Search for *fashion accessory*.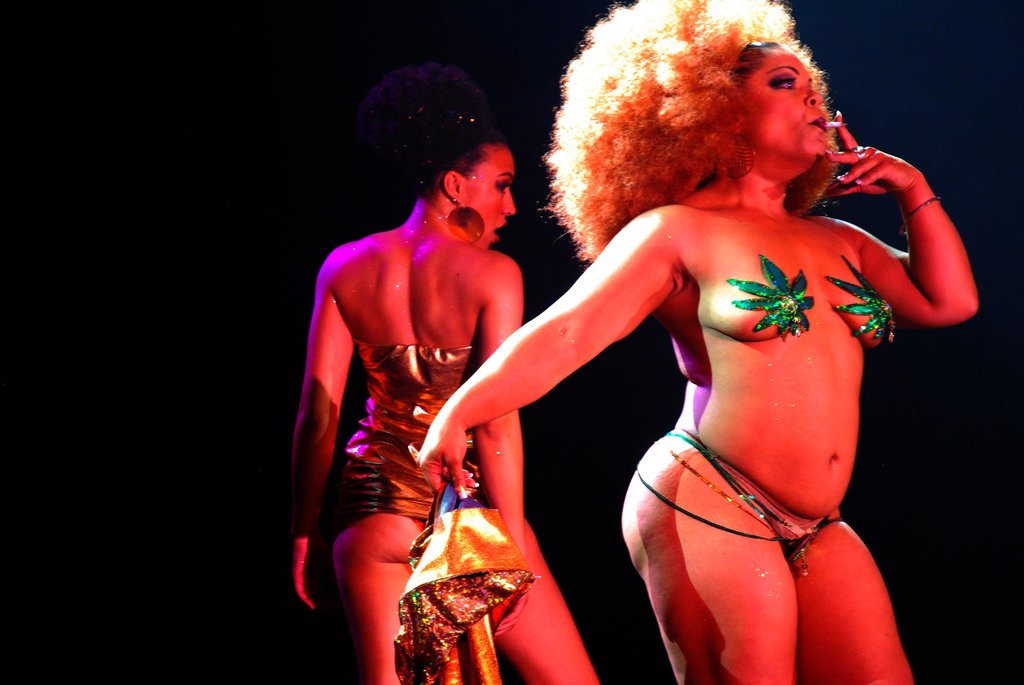
Found at BBox(899, 191, 945, 222).
